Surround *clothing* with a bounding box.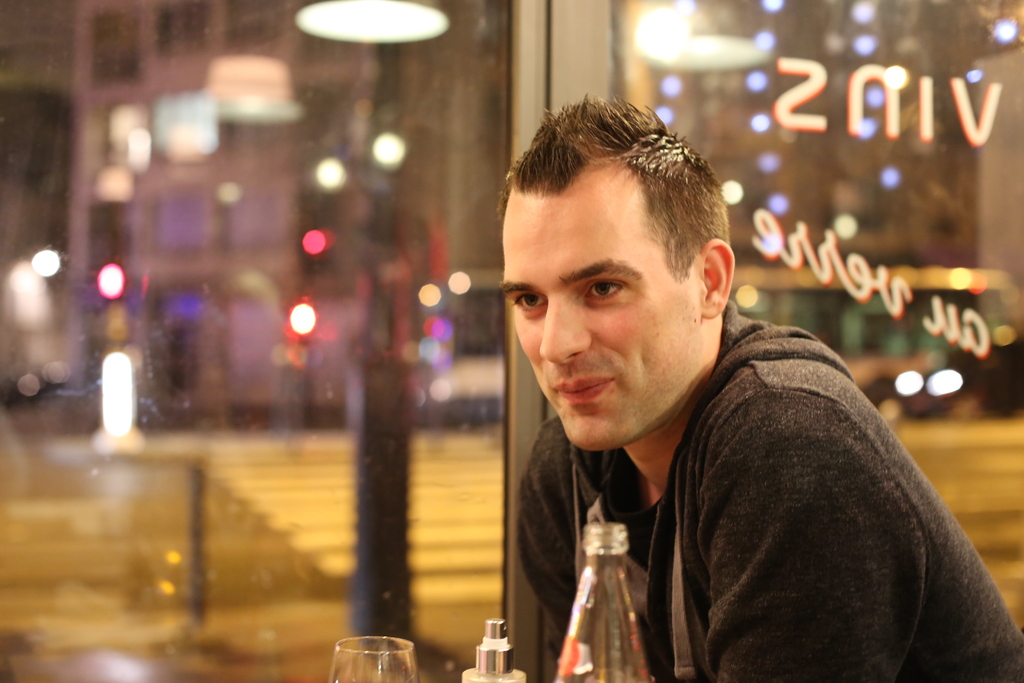
(x1=518, y1=294, x2=1023, y2=682).
